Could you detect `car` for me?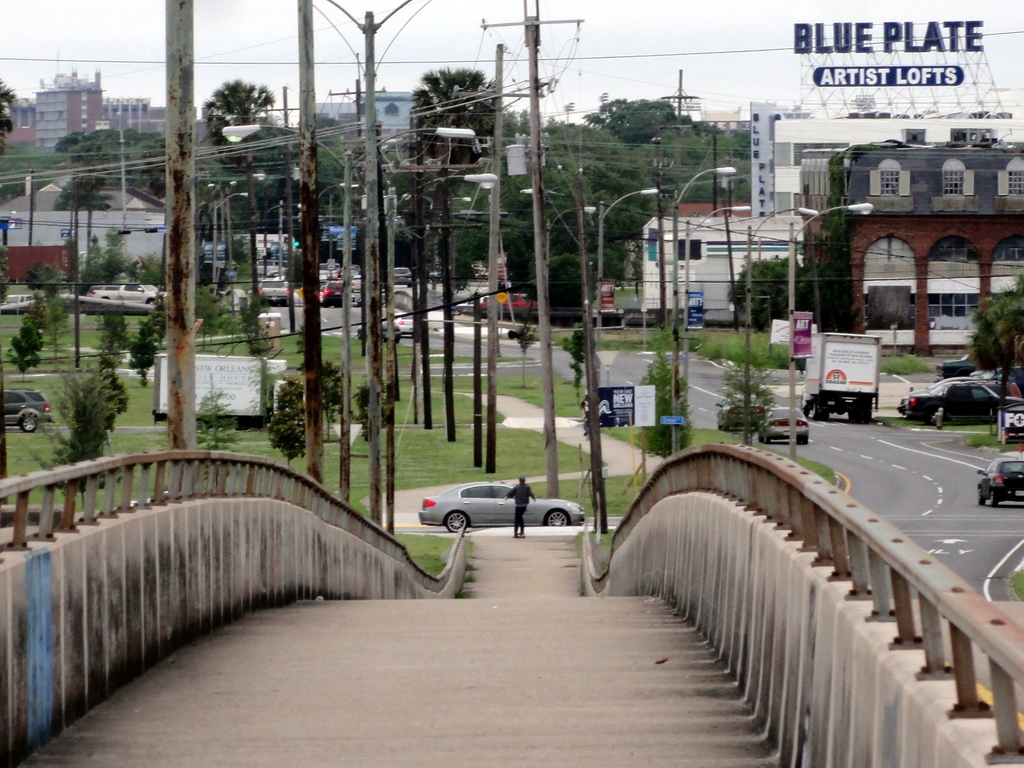
Detection result: box(259, 280, 287, 307).
